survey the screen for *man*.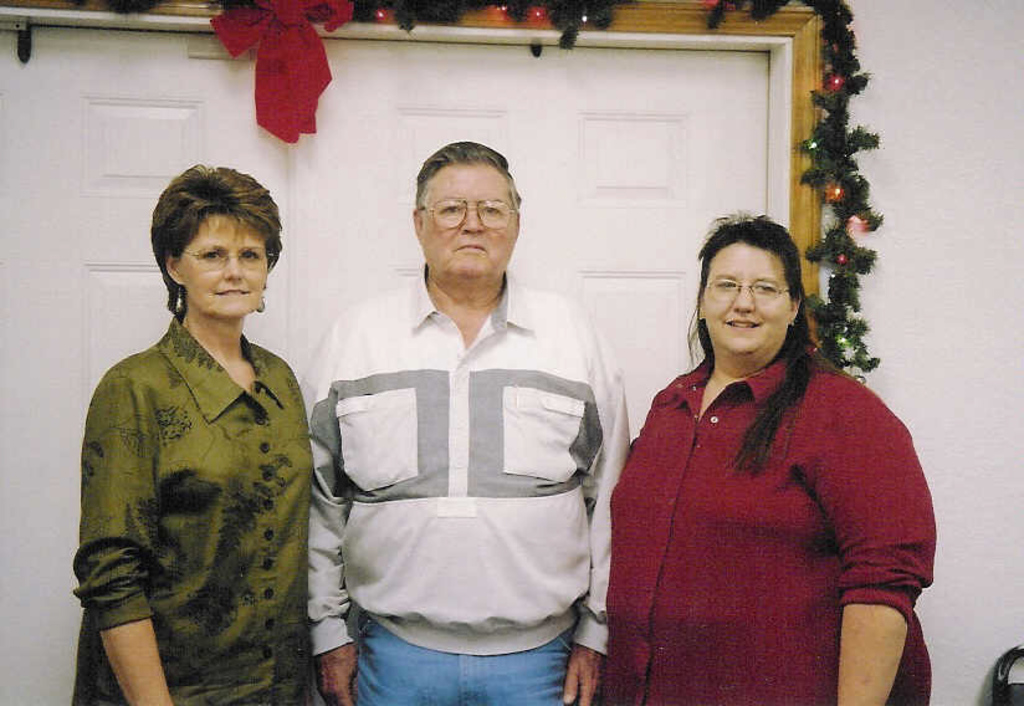
Survey found: 299/145/631/705.
